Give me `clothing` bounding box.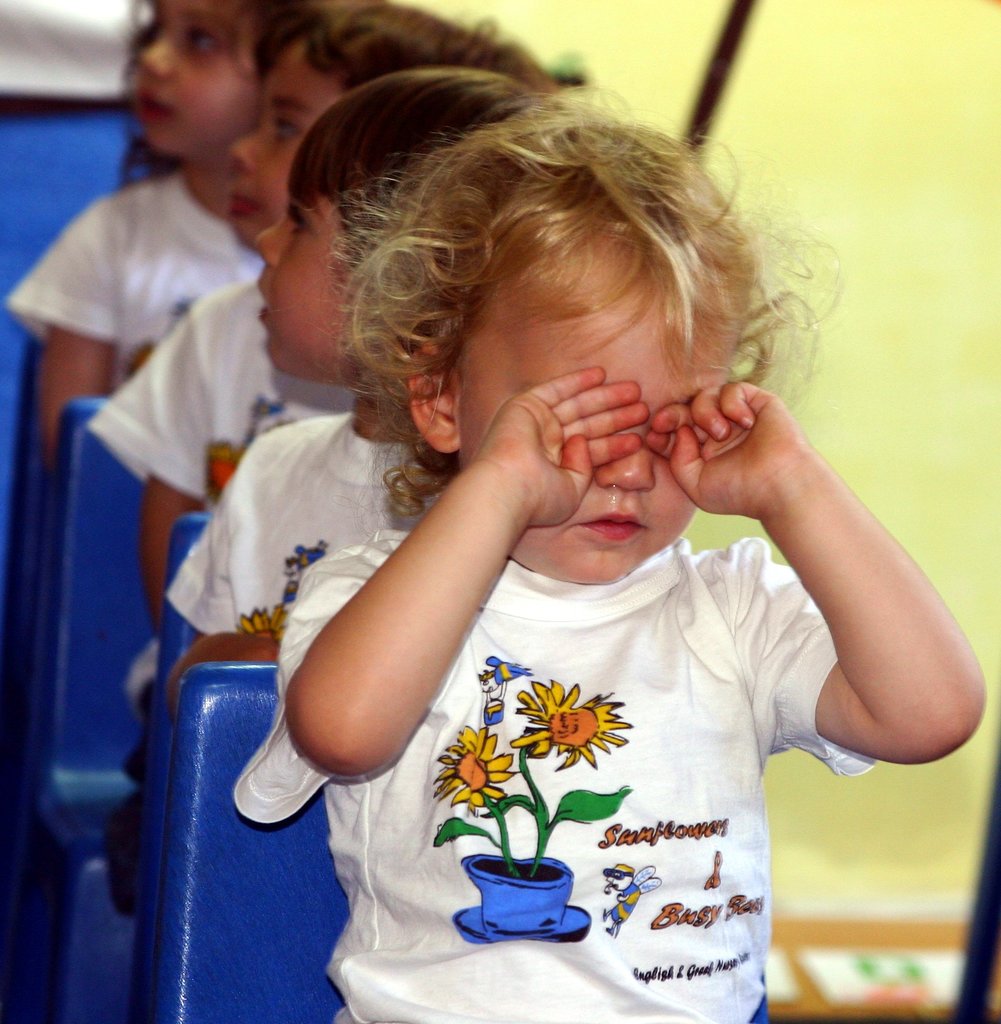
327:425:890:991.
